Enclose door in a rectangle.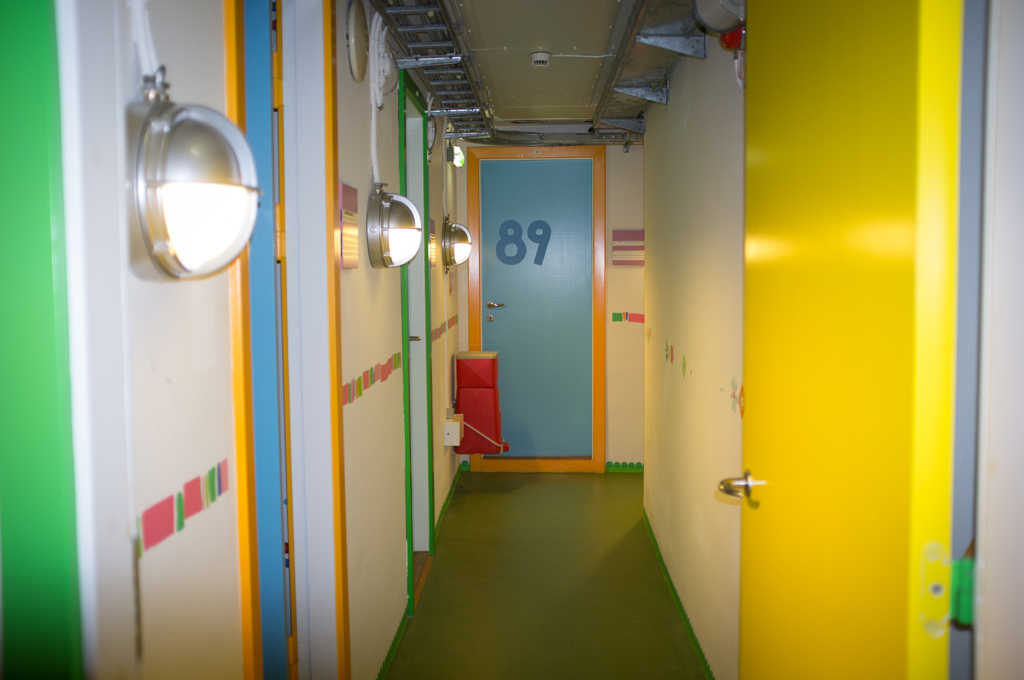
bbox=(467, 143, 607, 474).
